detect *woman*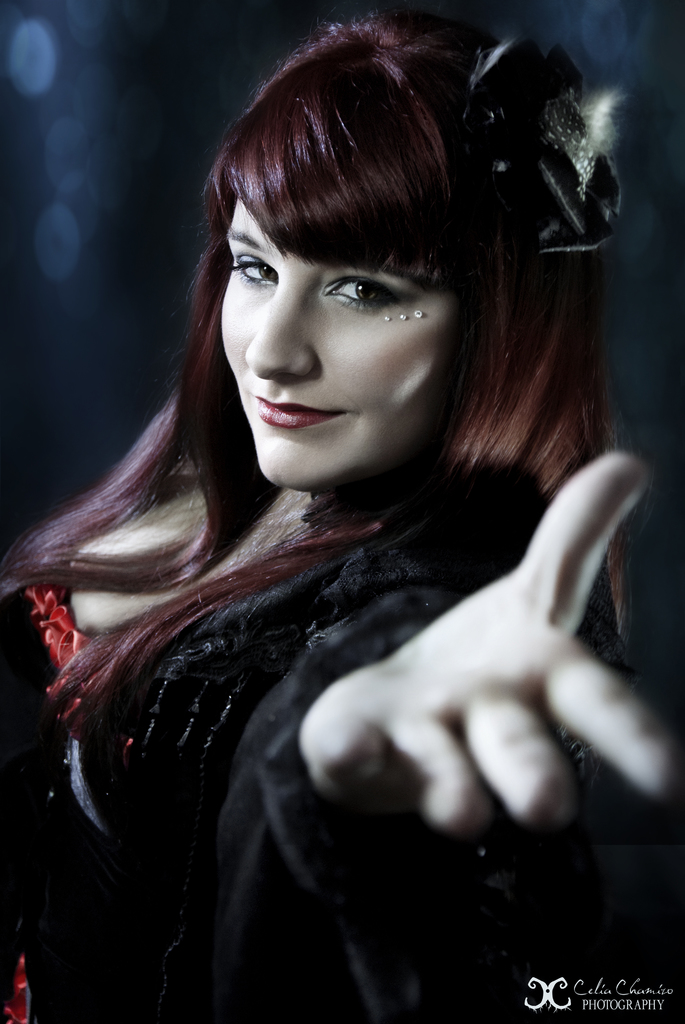
x1=4 y1=35 x2=646 y2=1011
